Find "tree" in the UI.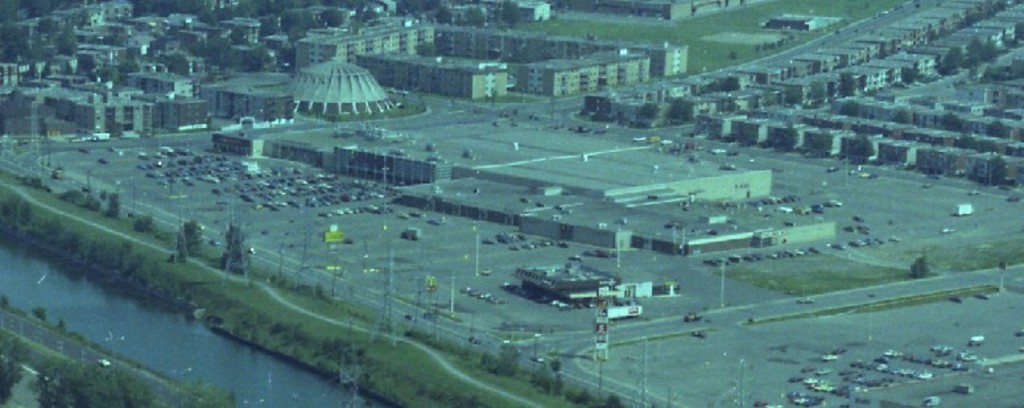
UI element at (181,219,195,250).
